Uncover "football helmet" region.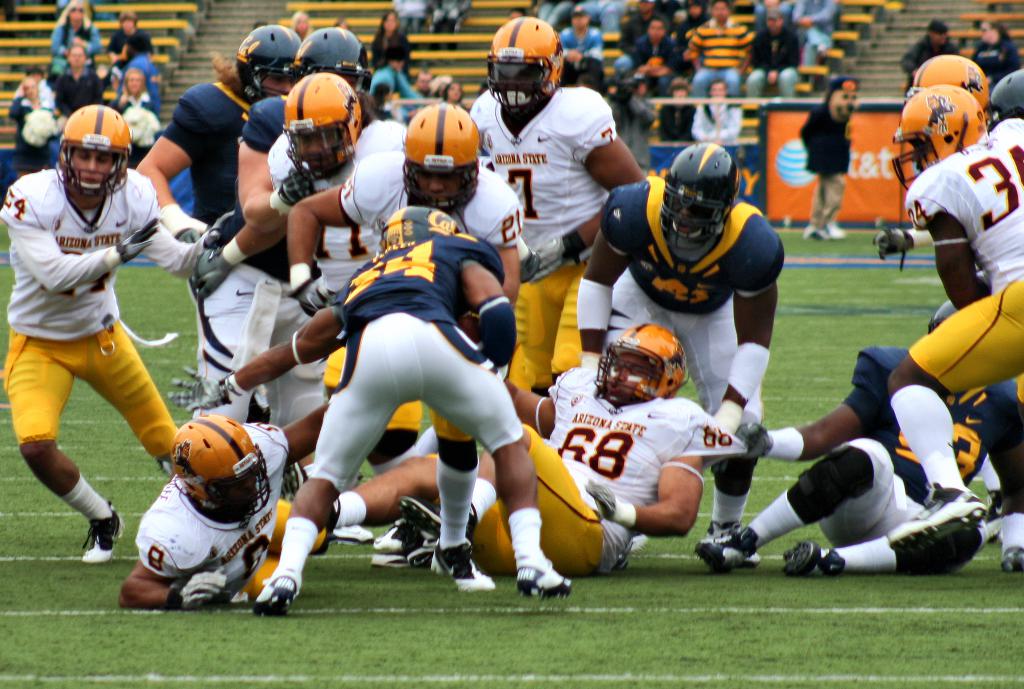
Uncovered: <box>381,201,461,257</box>.
